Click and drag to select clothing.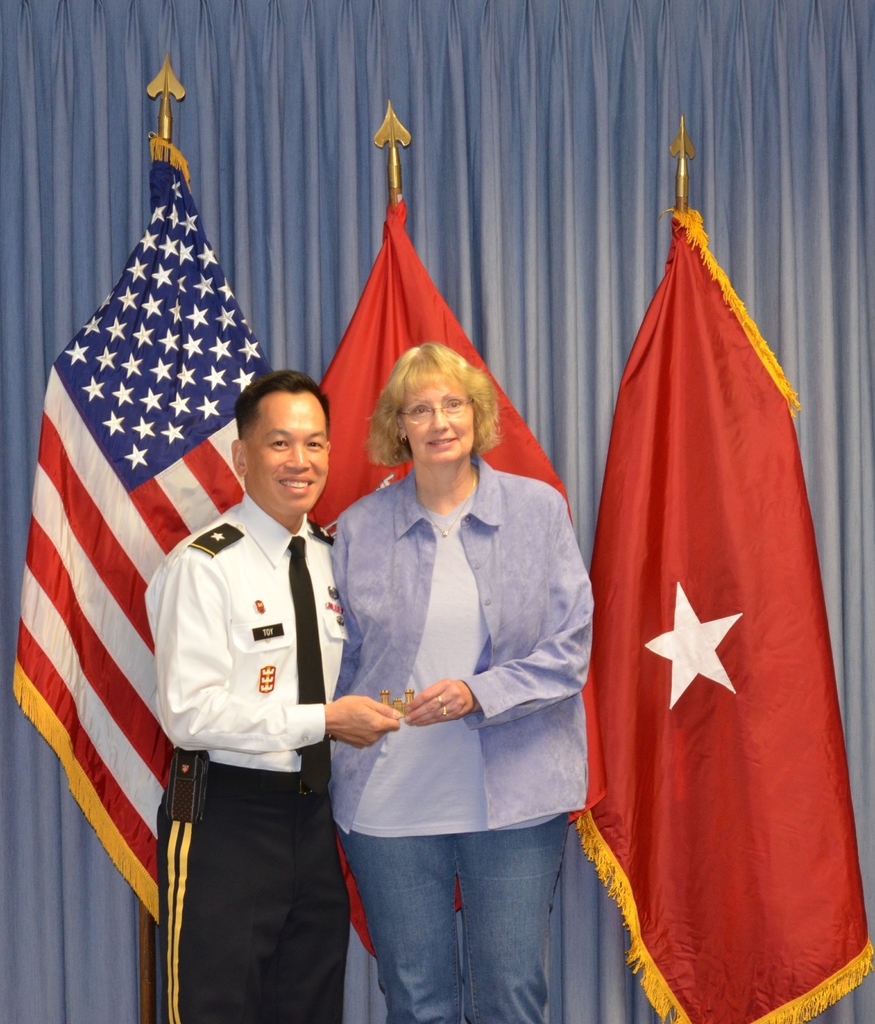
Selection: 136, 380, 359, 972.
